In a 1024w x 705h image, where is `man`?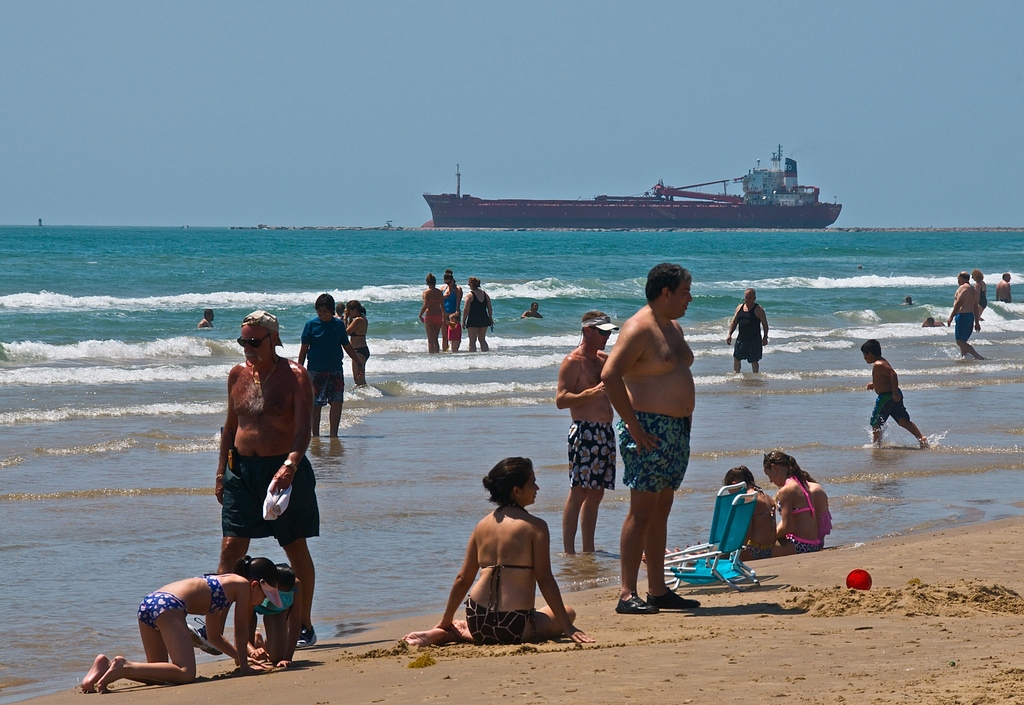
(left=995, top=272, right=1011, bottom=304).
